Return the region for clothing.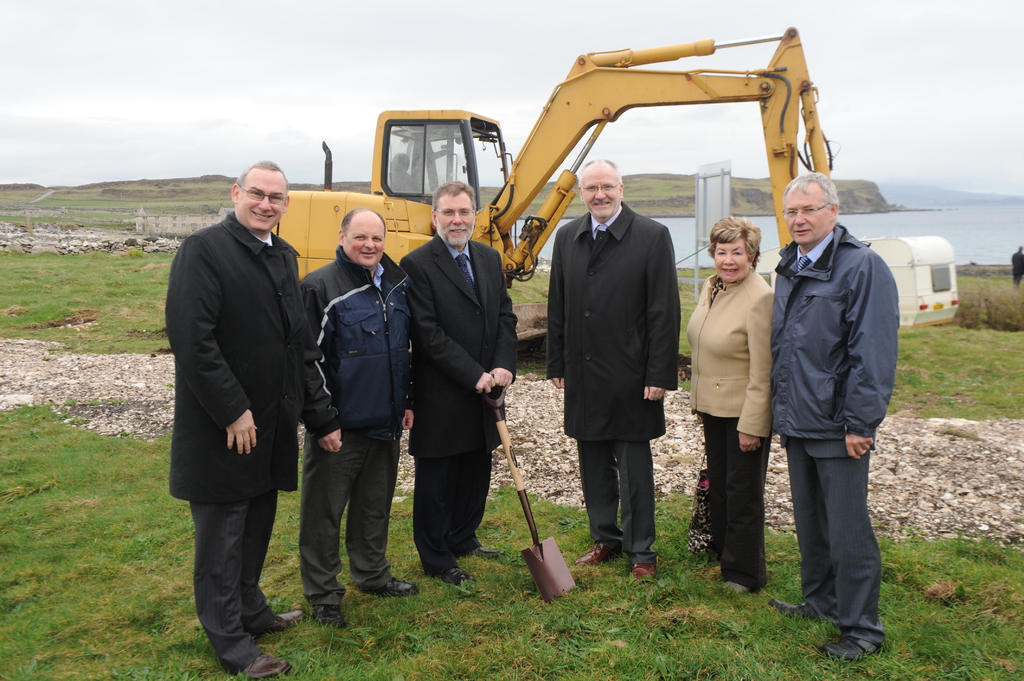
(1009,252,1023,286).
